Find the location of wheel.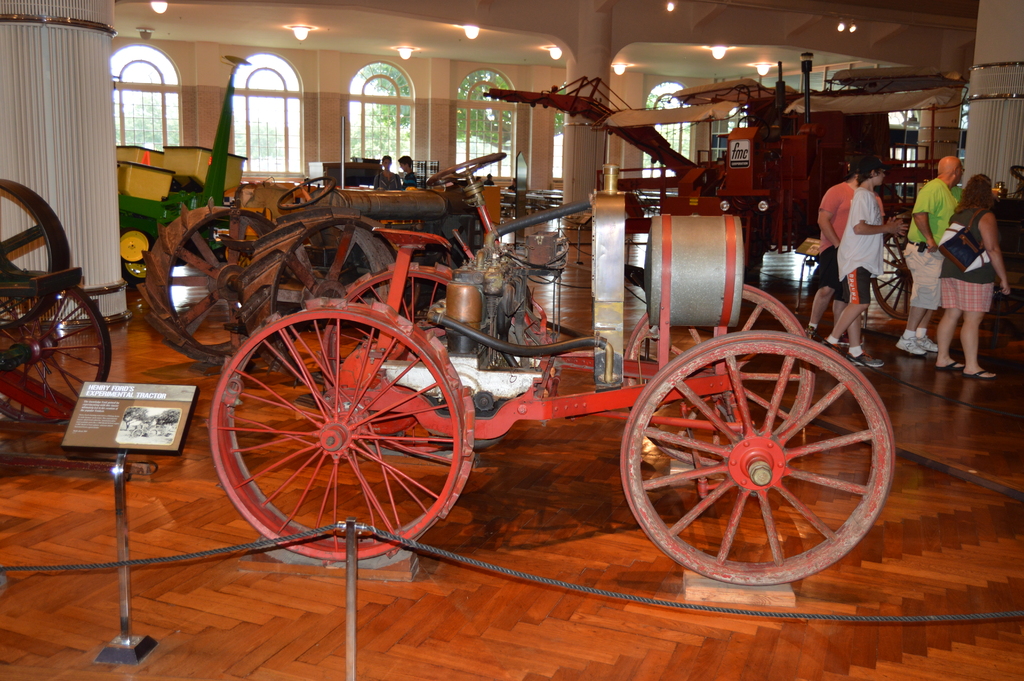
Location: 124, 259, 152, 282.
